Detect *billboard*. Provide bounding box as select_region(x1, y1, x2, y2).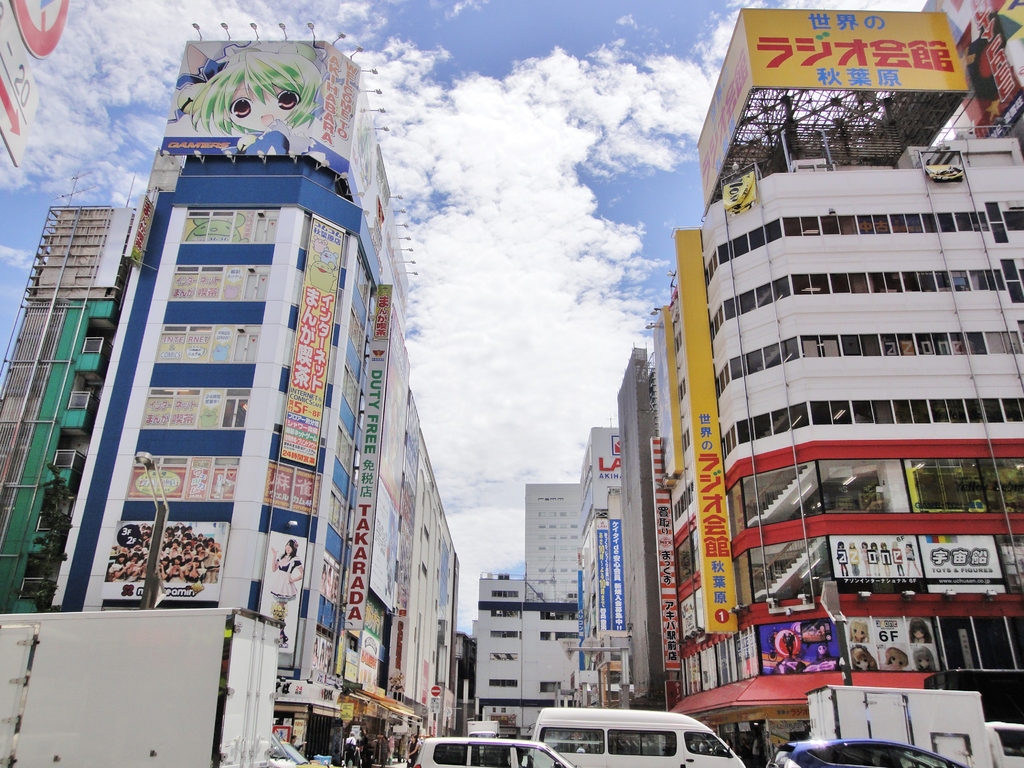
select_region(657, 284, 684, 461).
